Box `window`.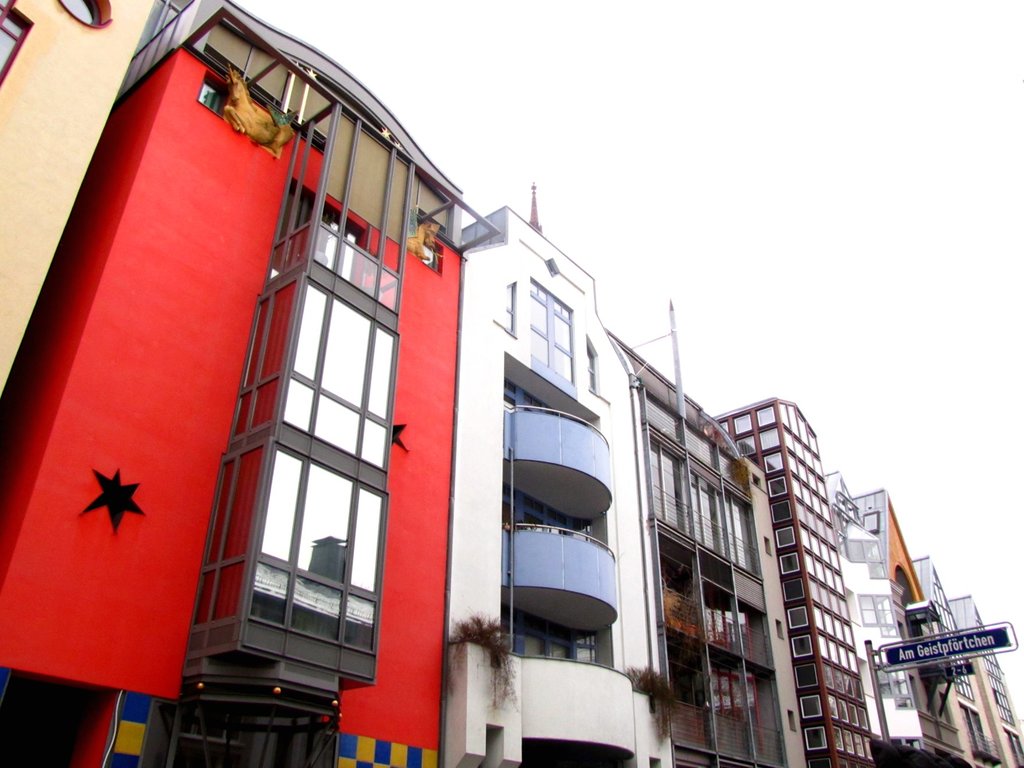
[763,450,784,474].
